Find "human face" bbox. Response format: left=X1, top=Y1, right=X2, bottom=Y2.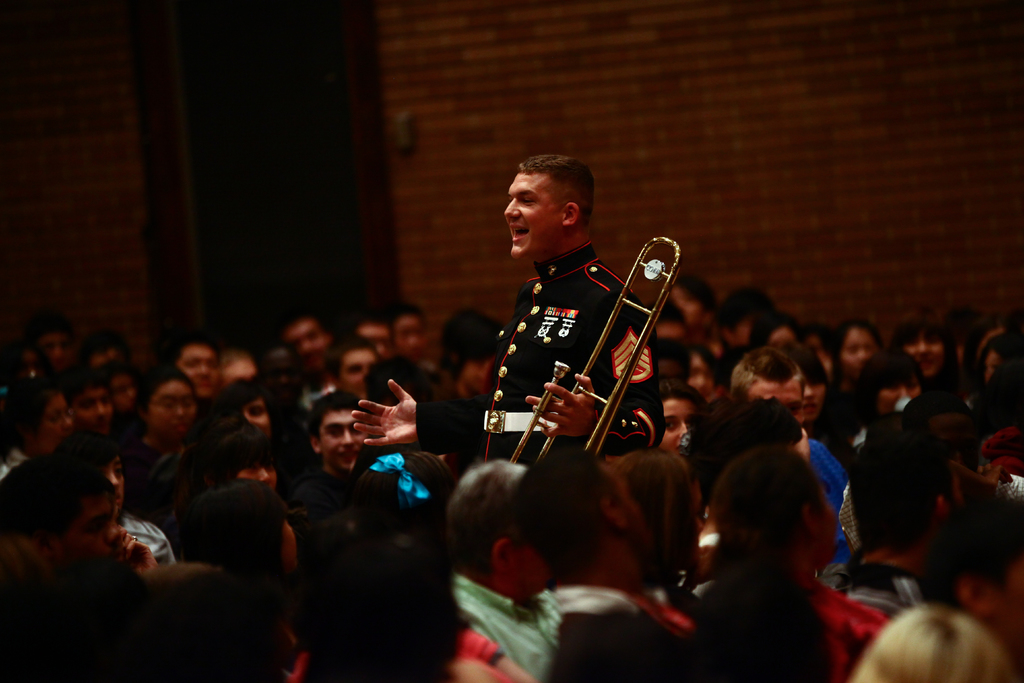
left=794, top=376, right=829, bottom=427.
